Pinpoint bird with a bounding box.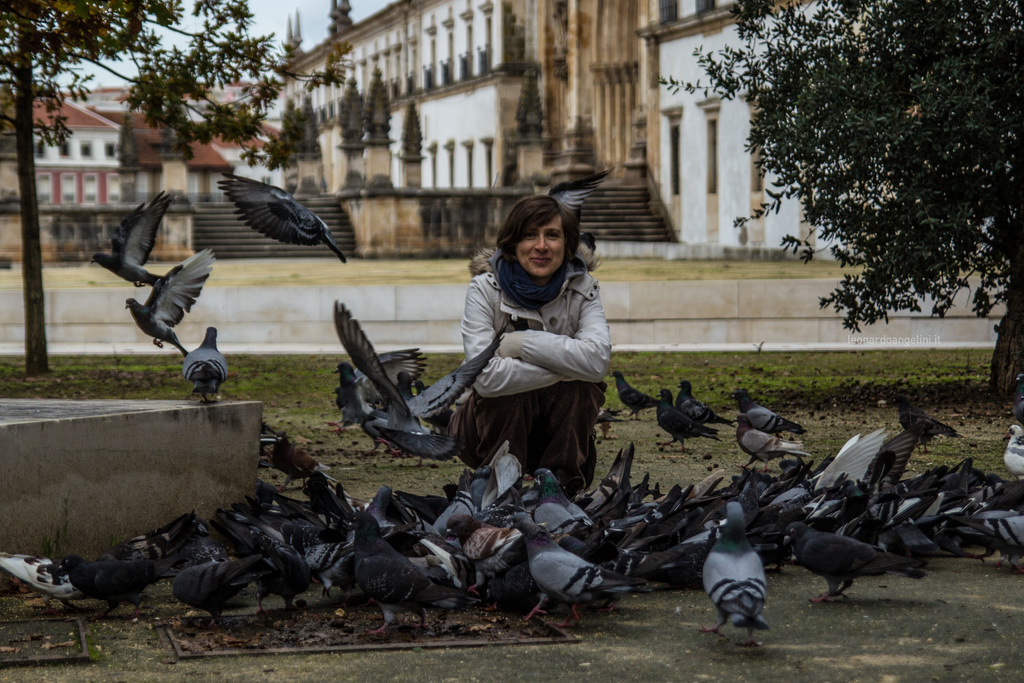
pyautogui.locateOnScreen(248, 489, 294, 525).
